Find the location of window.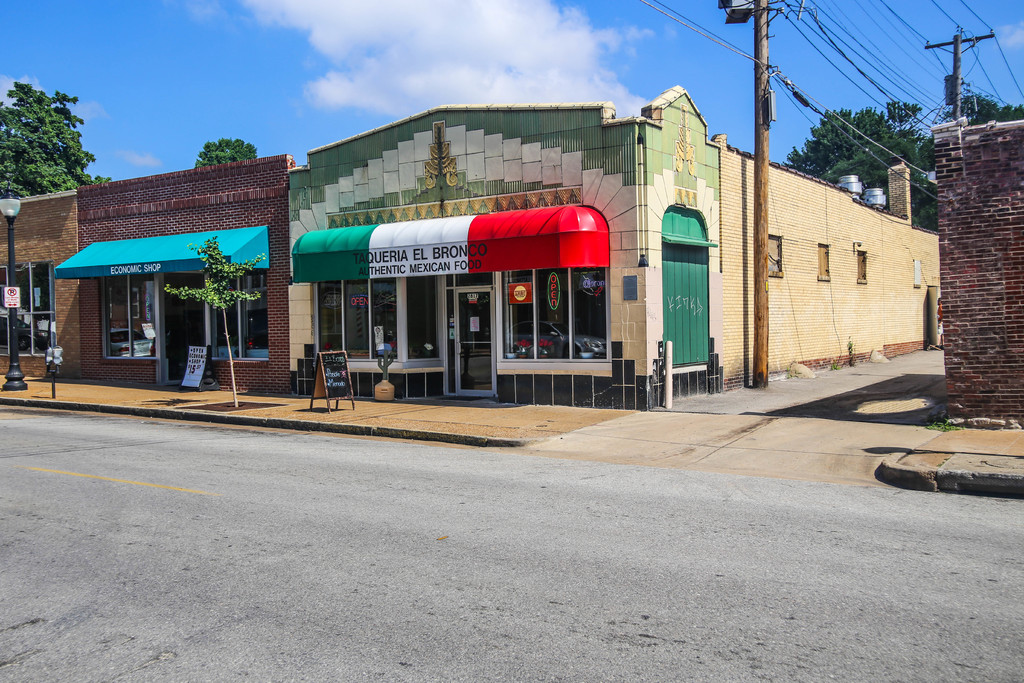
Location: crop(0, 263, 56, 355).
